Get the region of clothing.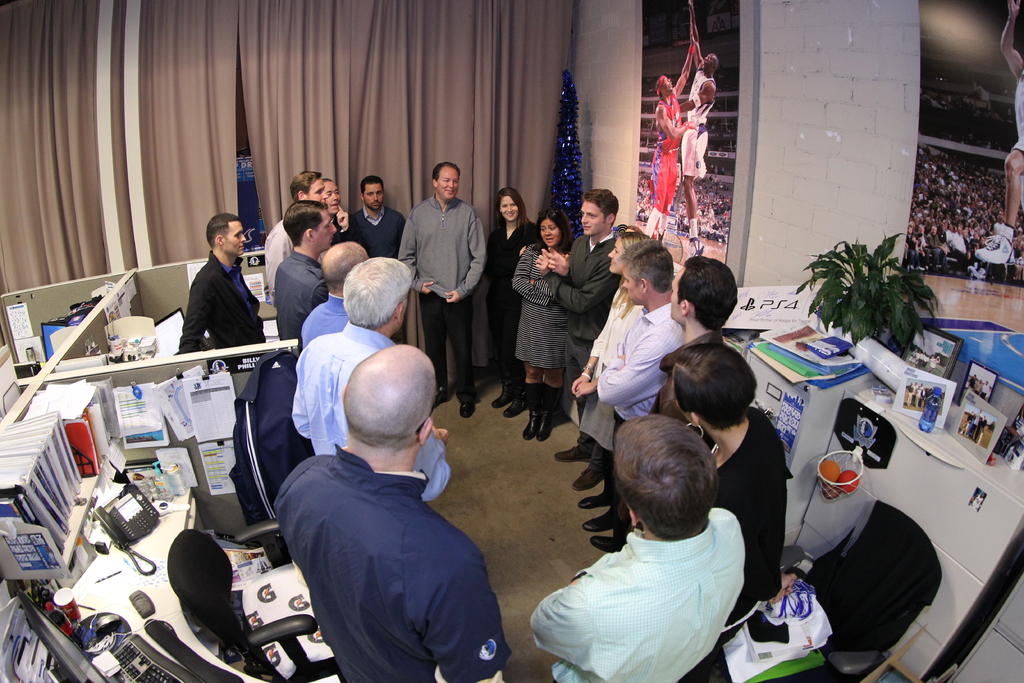
[399, 189, 481, 388].
